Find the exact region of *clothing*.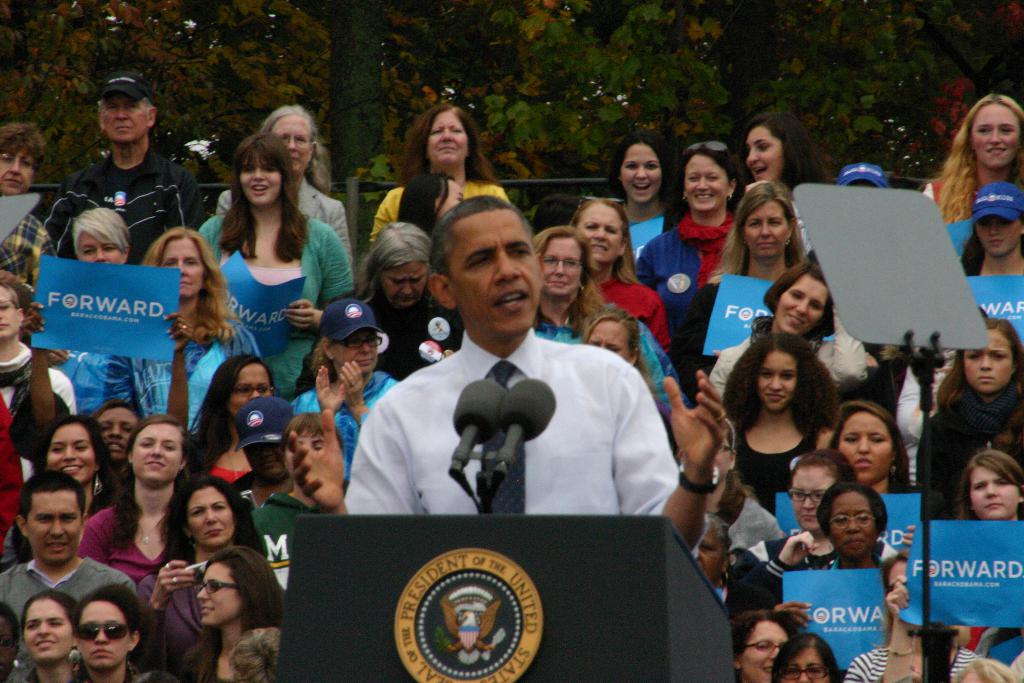
Exact region: pyautogui.locateOnScreen(59, 154, 225, 264).
